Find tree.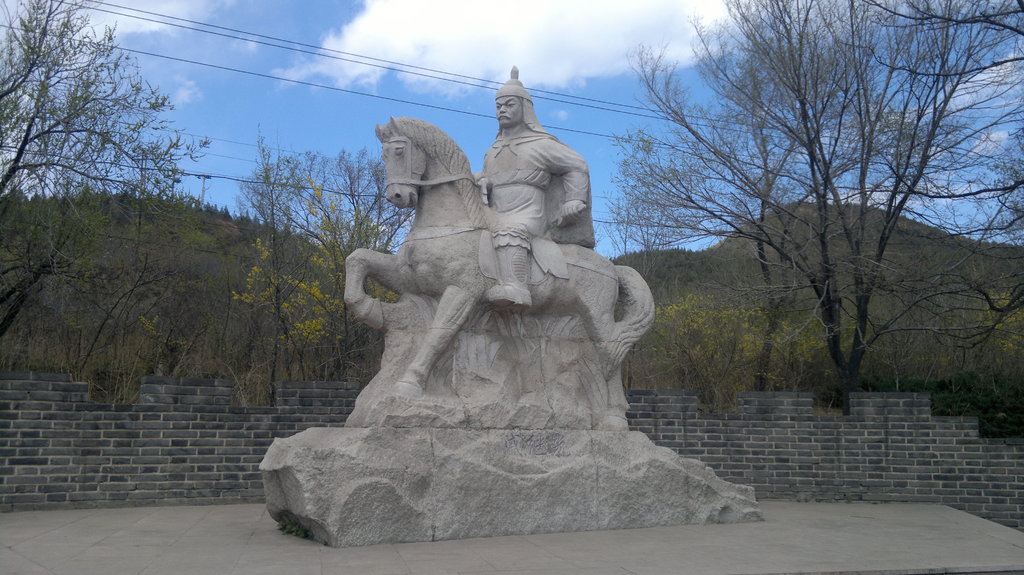
Rect(602, 32, 920, 368).
